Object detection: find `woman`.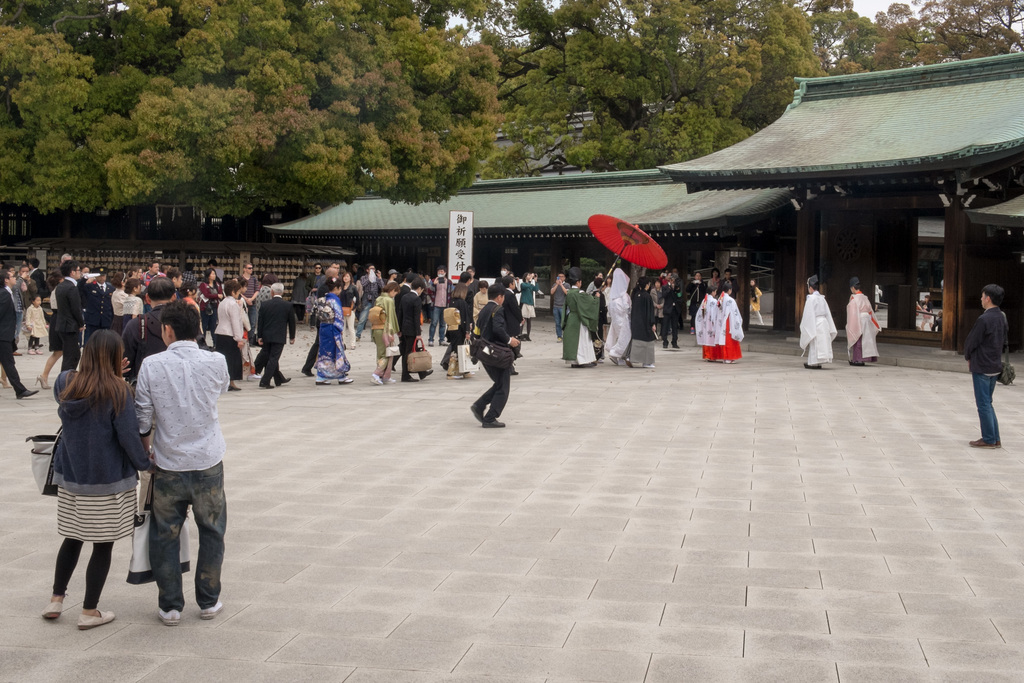
BBox(694, 283, 720, 361).
